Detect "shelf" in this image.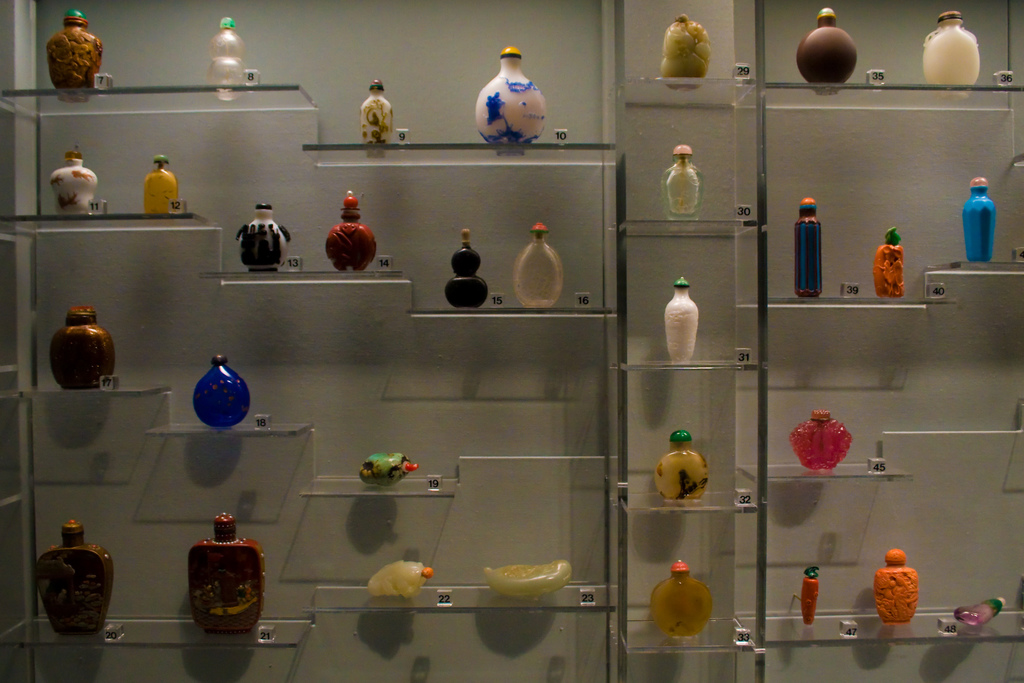
Detection: (x1=12, y1=12, x2=314, y2=112).
